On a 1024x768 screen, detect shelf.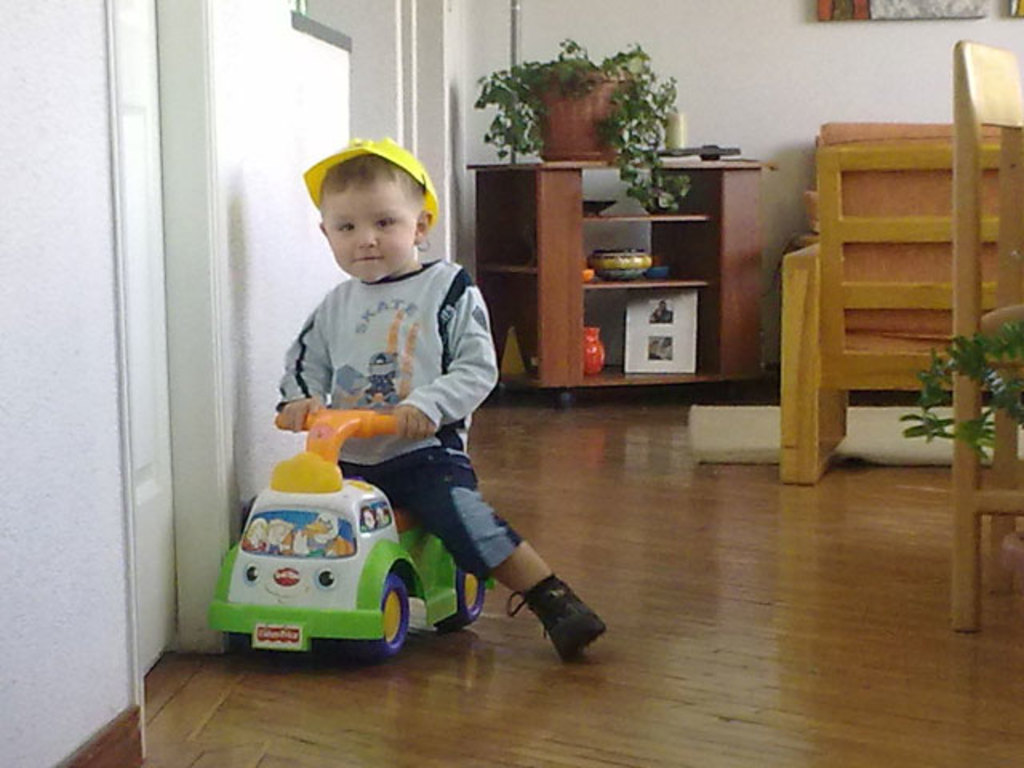
Rect(480, 174, 541, 269).
